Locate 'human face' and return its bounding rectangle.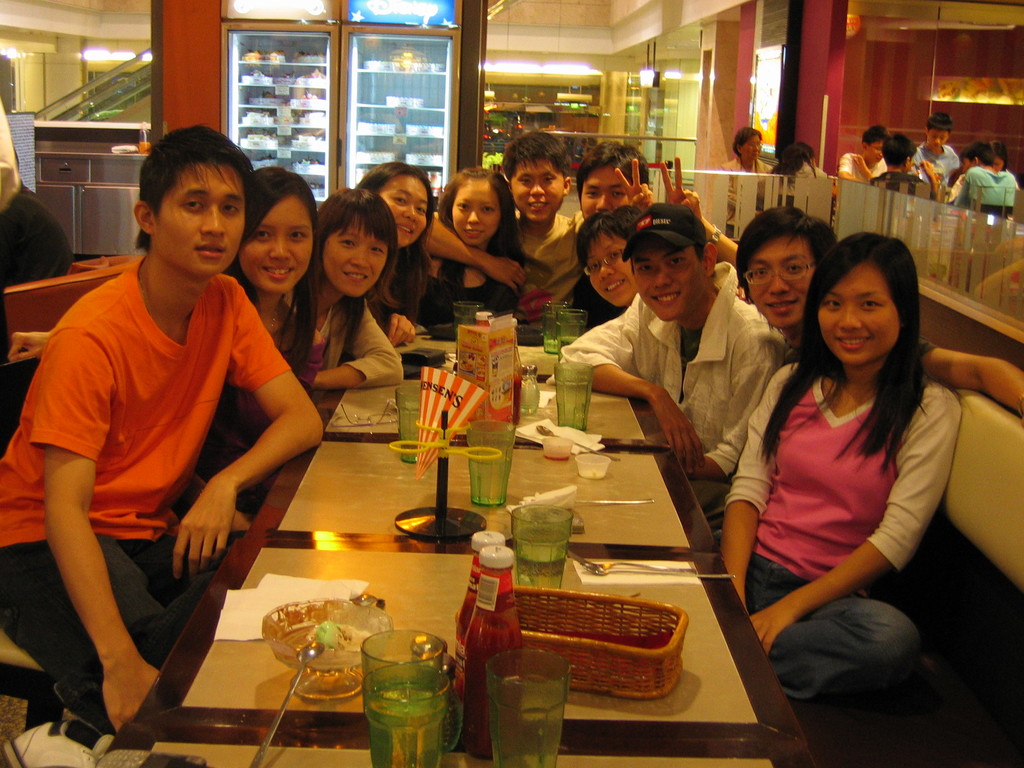
632:242:708:323.
